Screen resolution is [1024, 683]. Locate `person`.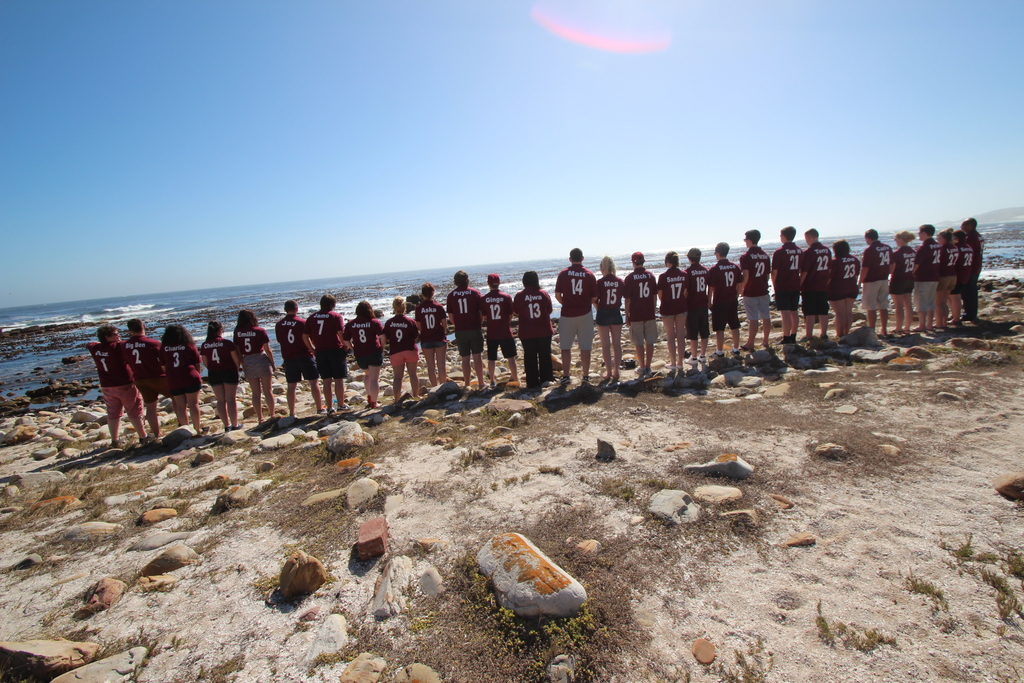
<region>301, 291, 354, 412</region>.
